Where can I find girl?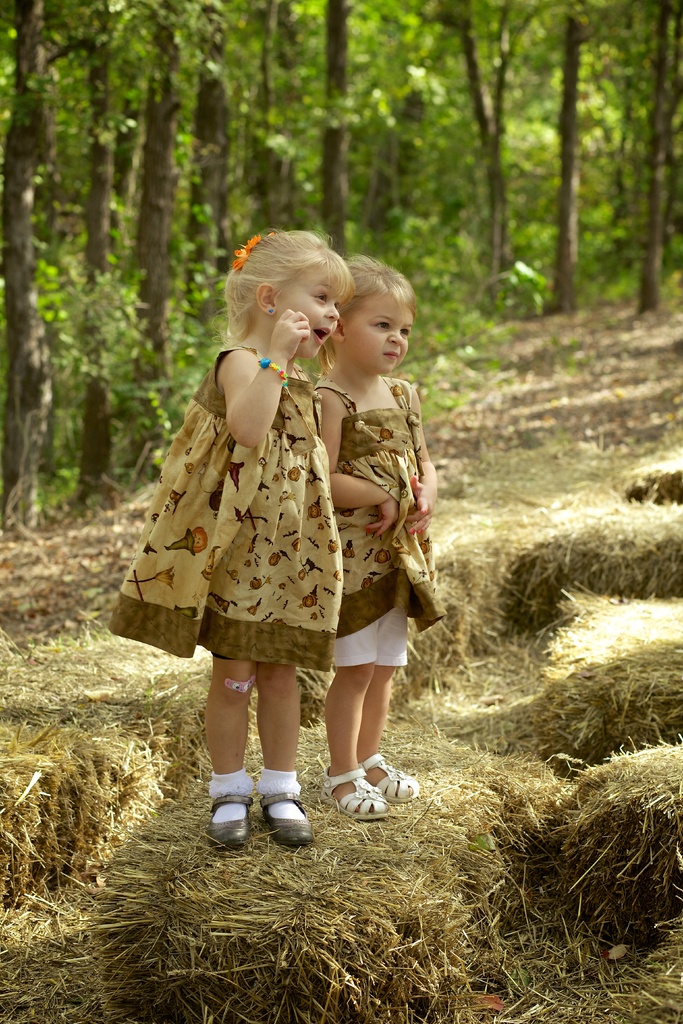
You can find it at [108,227,342,845].
